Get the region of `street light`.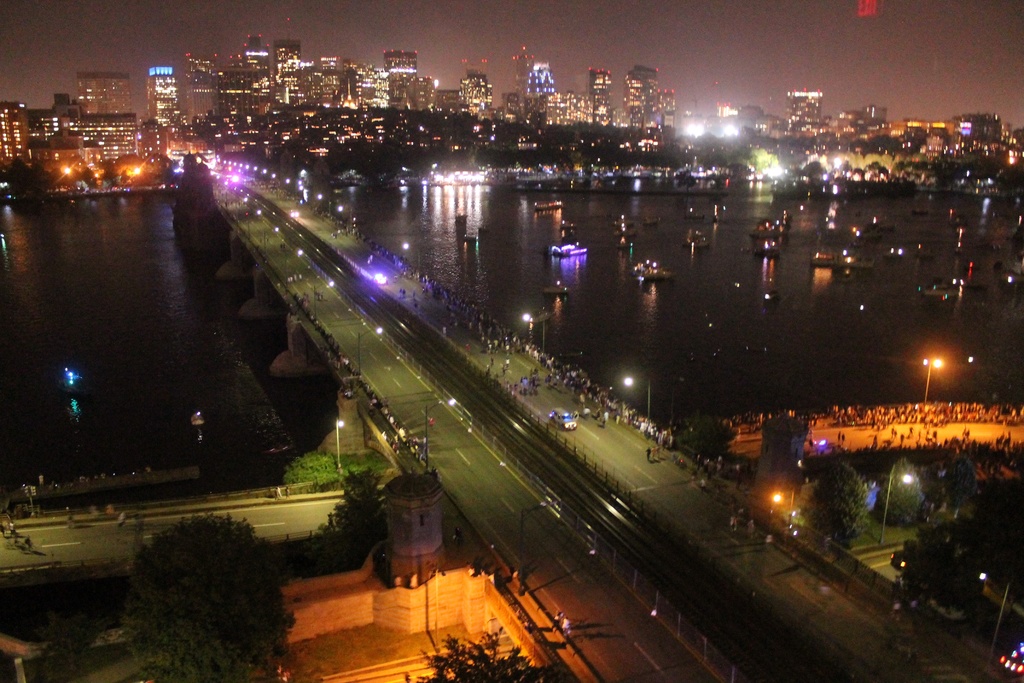
403 242 421 271.
